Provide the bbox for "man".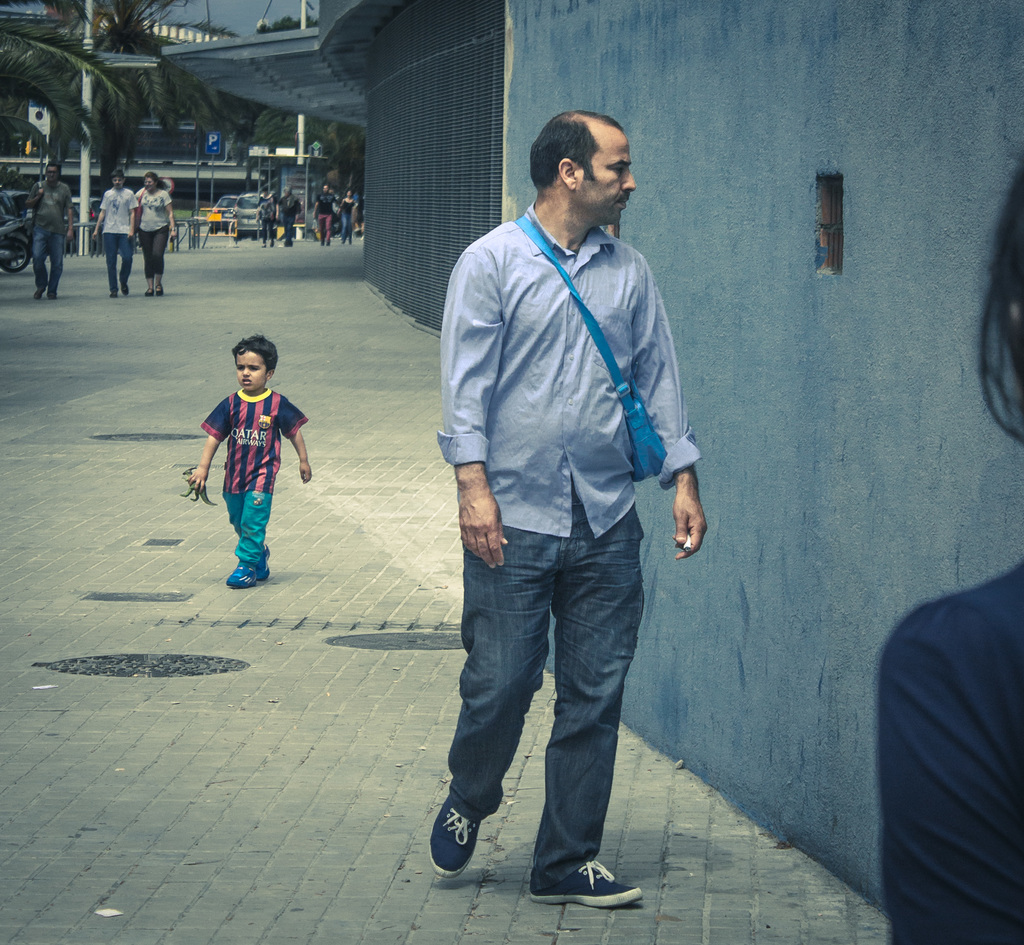
select_region(251, 188, 282, 248).
